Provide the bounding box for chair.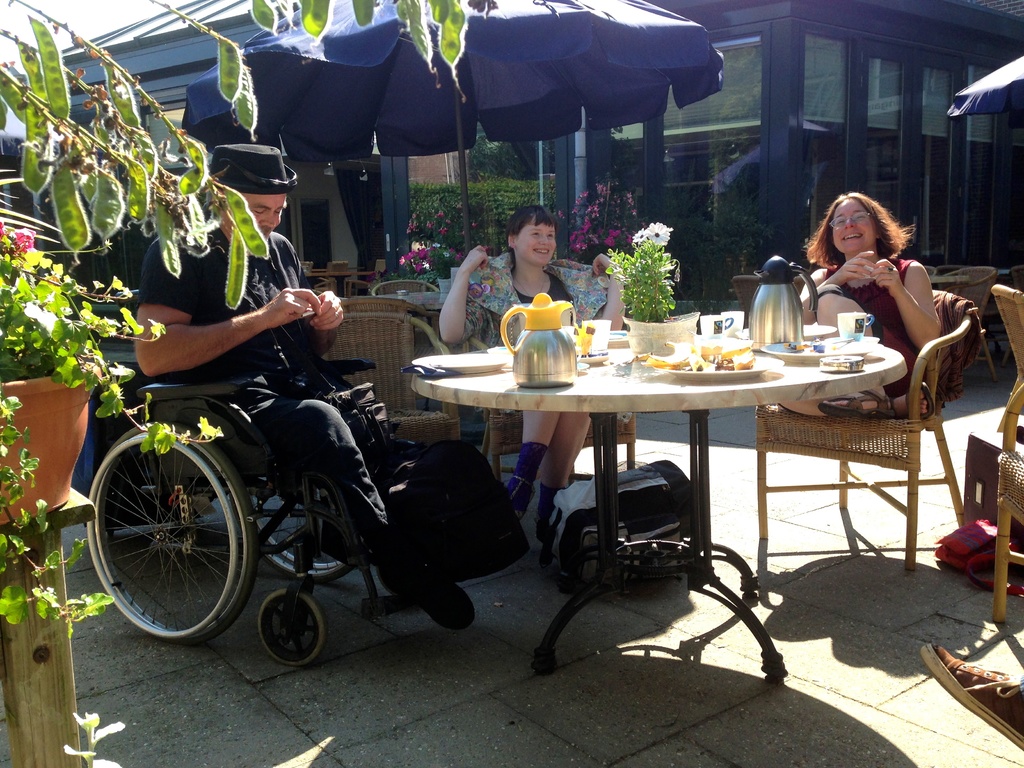
locate(944, 264, 994, 355).
